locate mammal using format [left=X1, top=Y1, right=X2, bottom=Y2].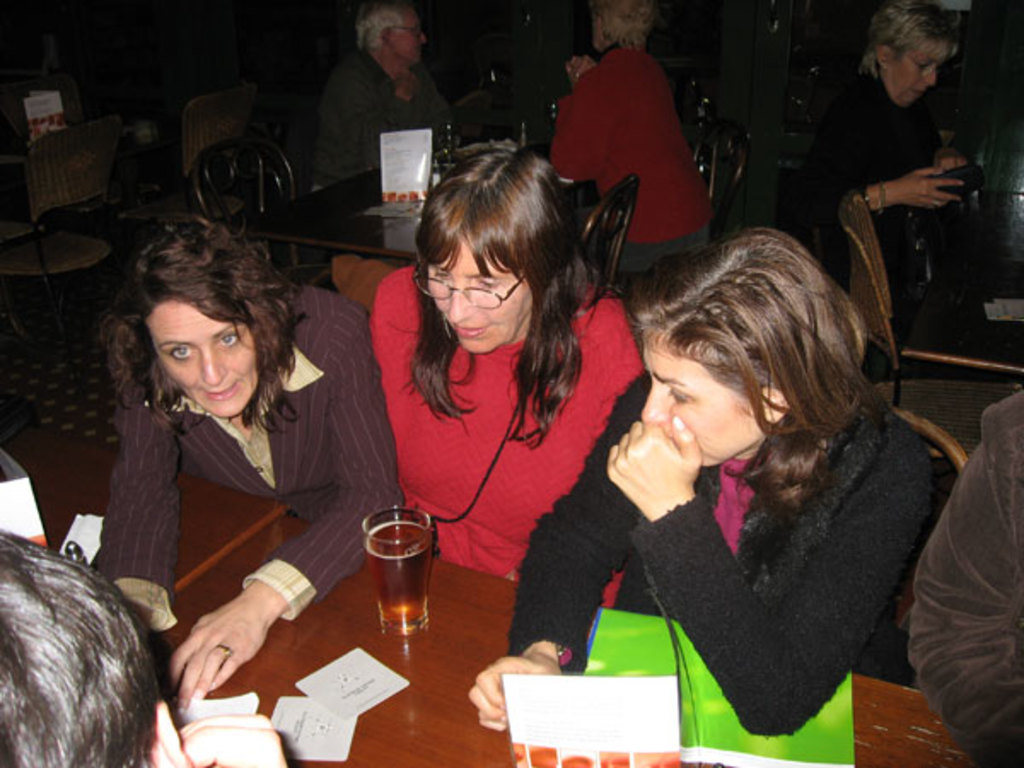
[left=780, top=0, right=976, bottom=370].
